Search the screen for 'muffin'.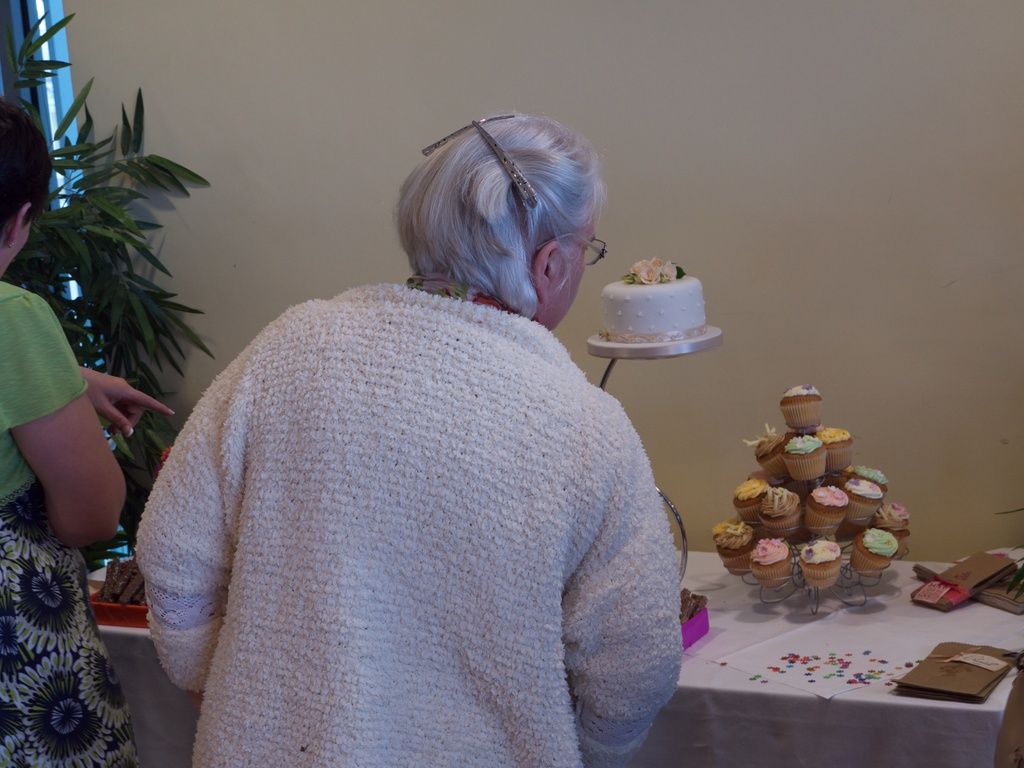
Found at rect(878, 499, 909, 543).
